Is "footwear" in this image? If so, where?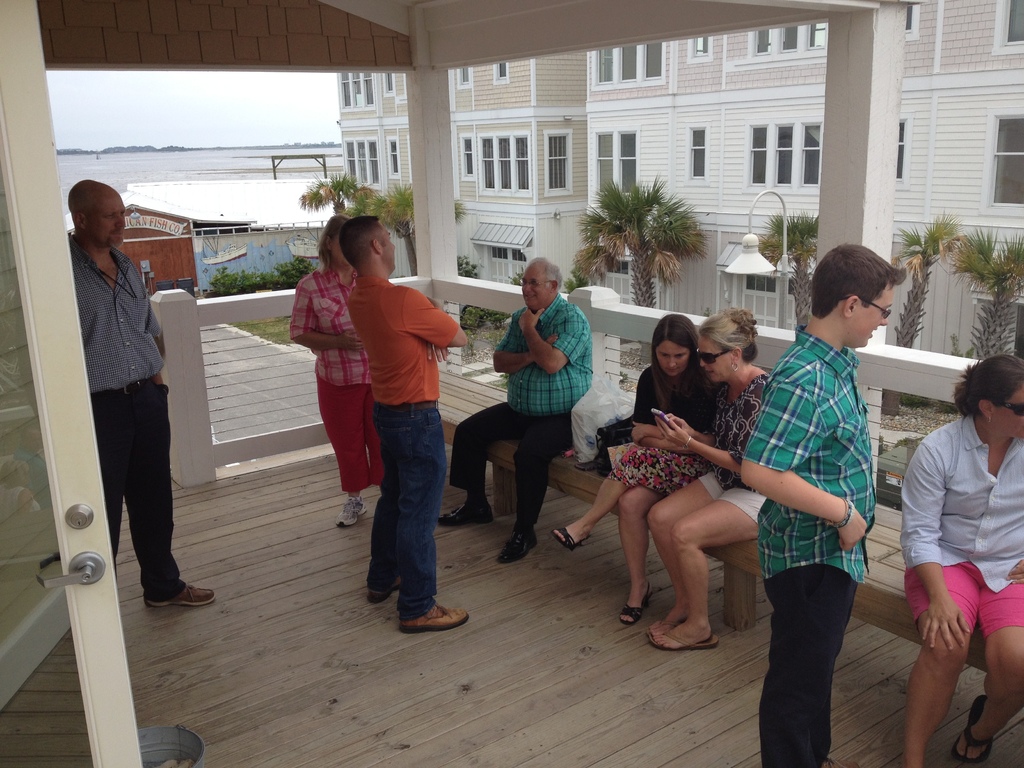
Yes, at 366:577:401:607.
